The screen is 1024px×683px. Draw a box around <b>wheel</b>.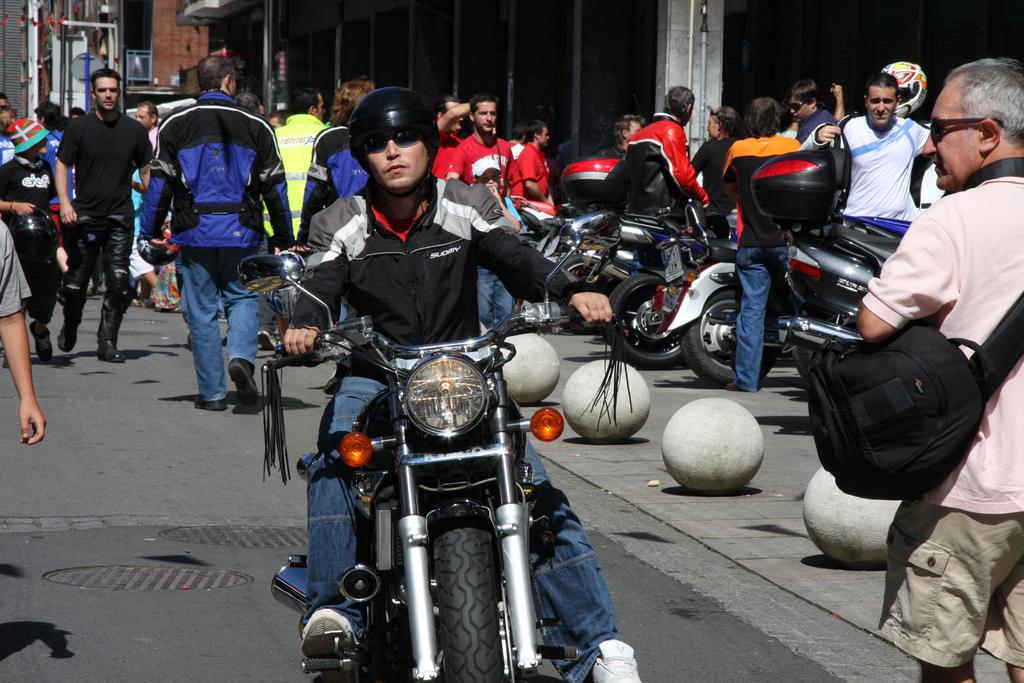
[x1=677, y1=292, x2=776, y2=383].
